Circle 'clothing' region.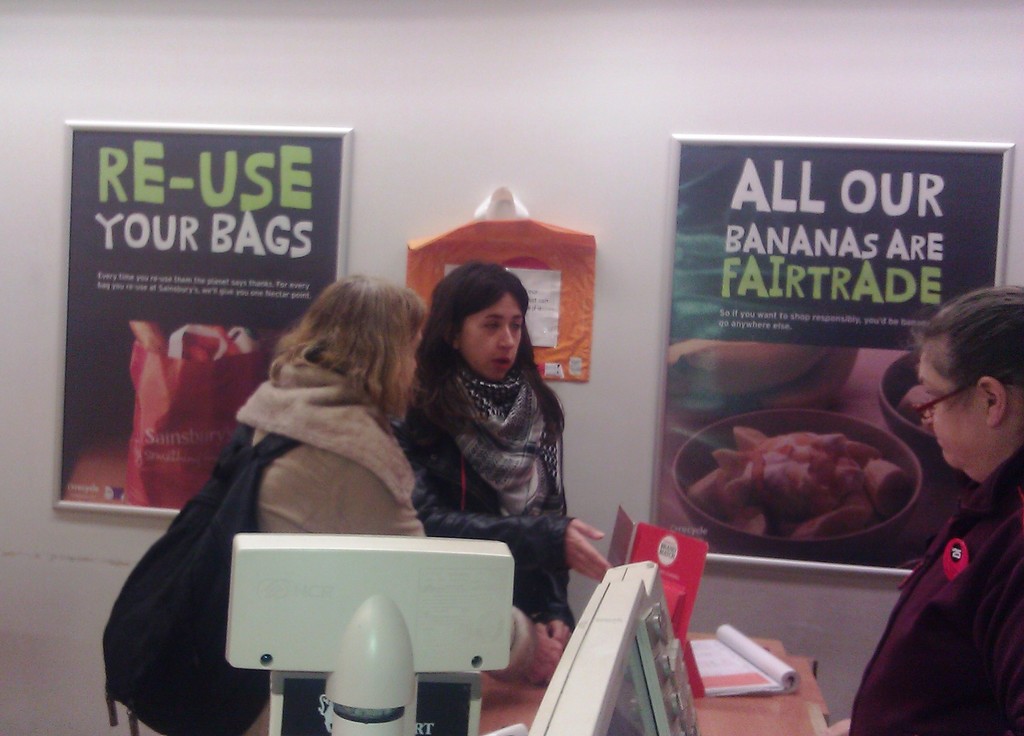
Region: [396, 366, 574, 626].
